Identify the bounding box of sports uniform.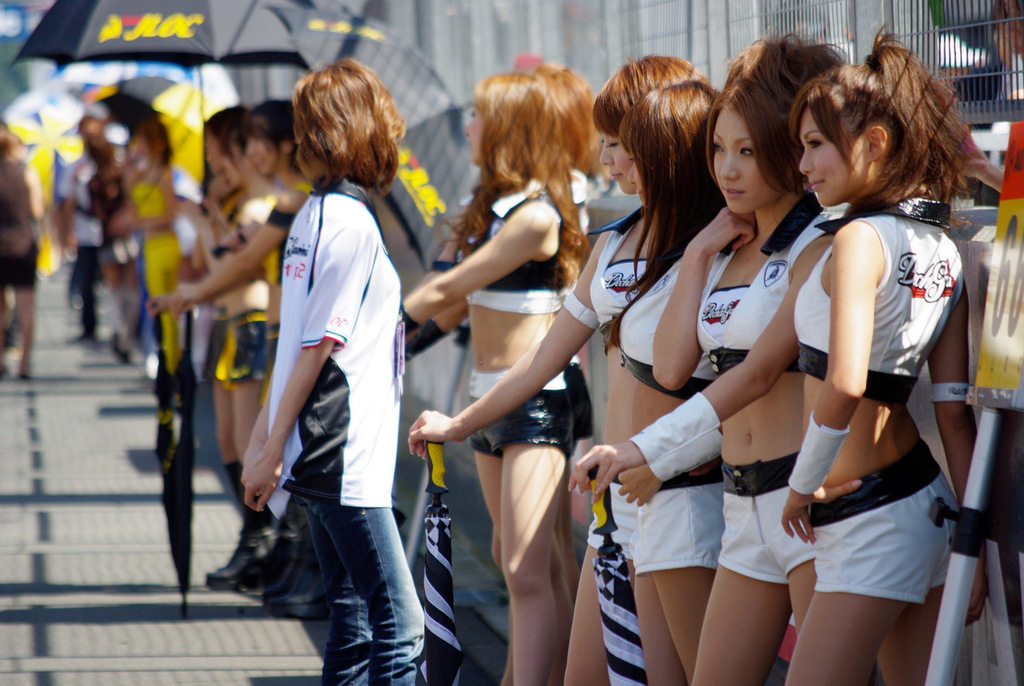
206 188 267 582.
